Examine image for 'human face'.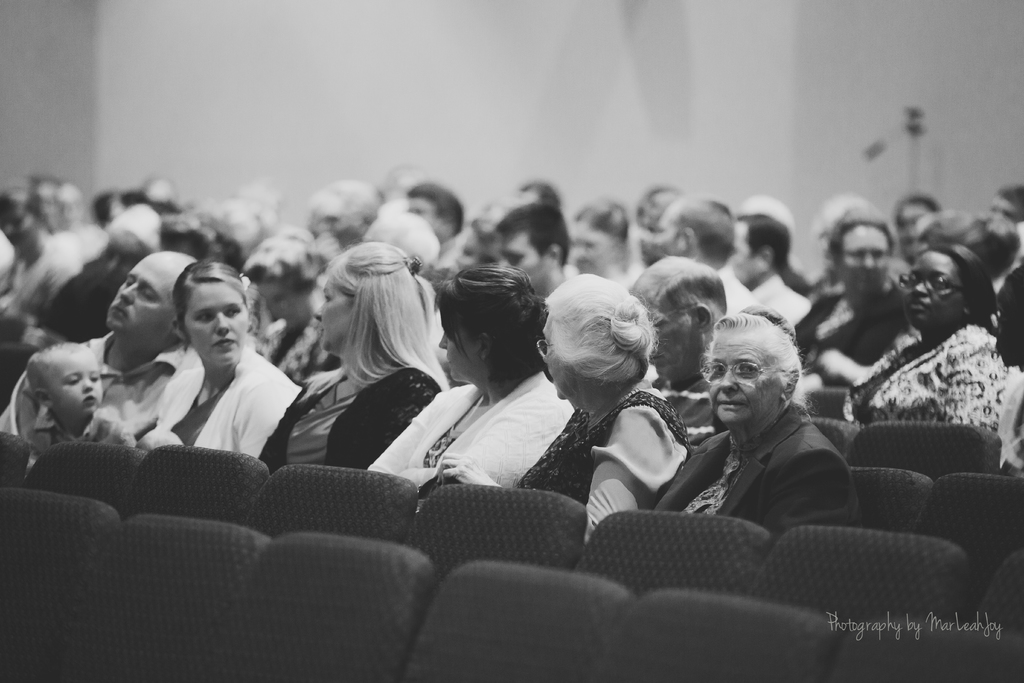
Examination result: <box>541,310,584,400</box>.
